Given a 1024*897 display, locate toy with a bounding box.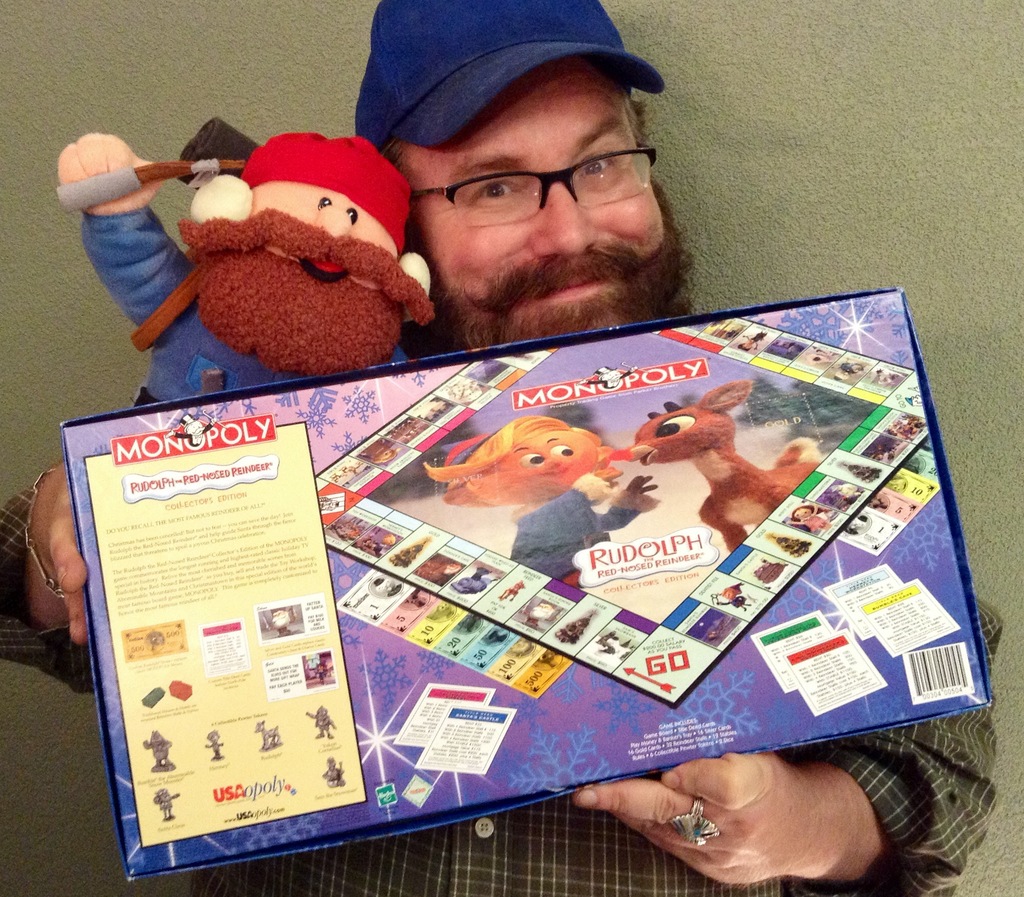
Located: locate(708, 581, 752, 615).
